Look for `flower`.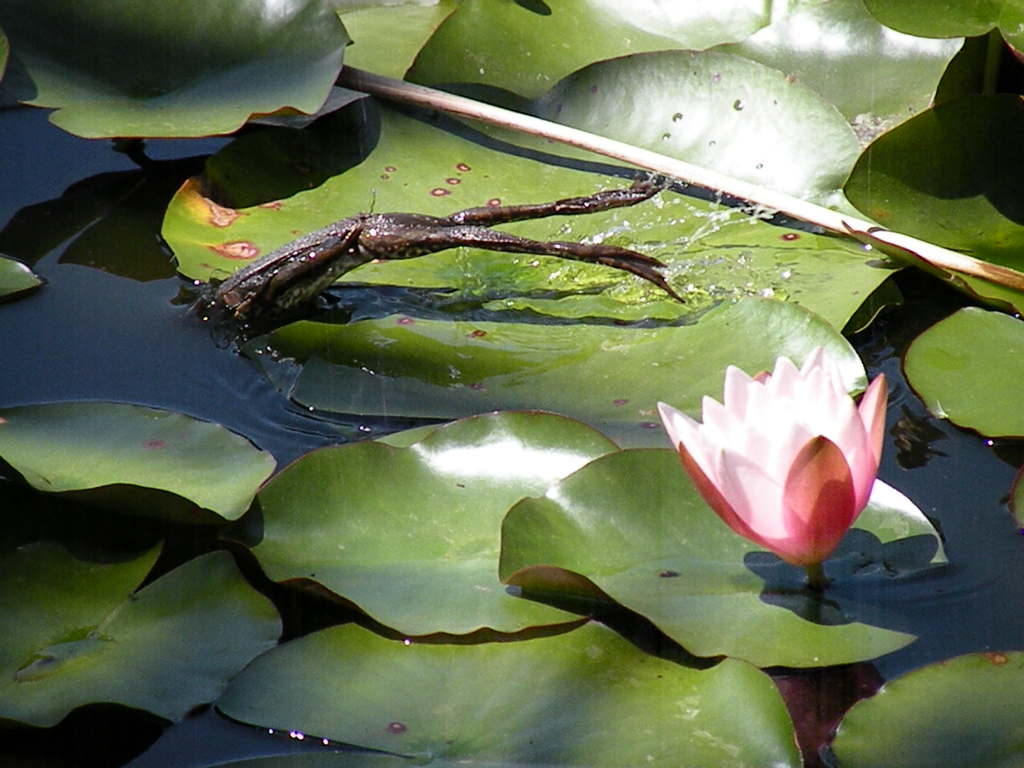
Found: {"x1": 661, "y1": 340, "x2": 893, "y2": 573}.
